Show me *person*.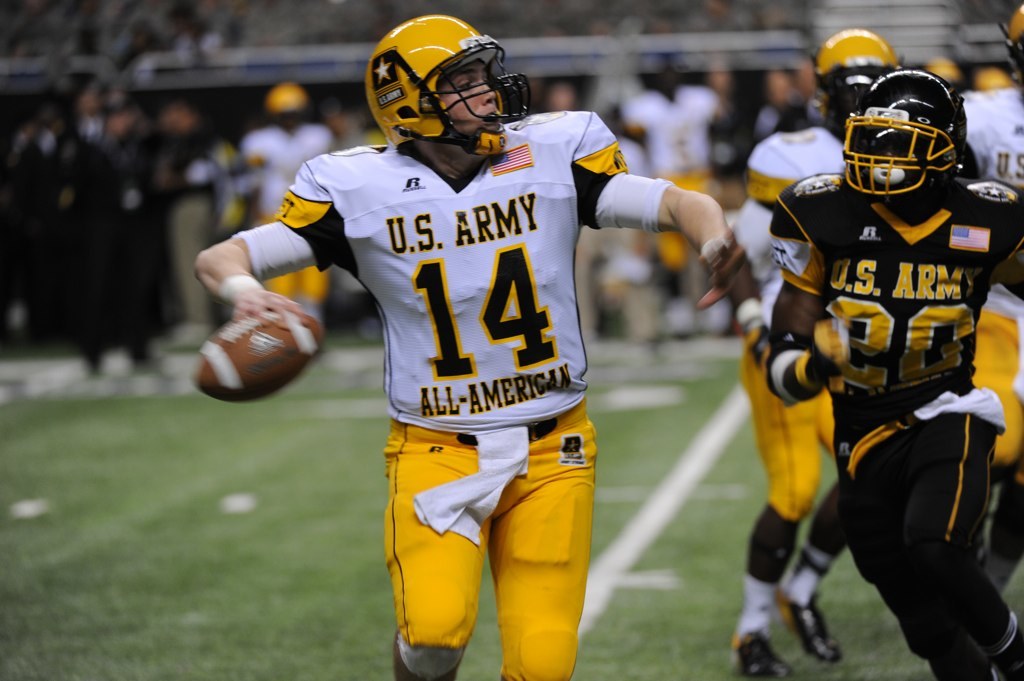
*person* is here: x1=183 y1=4 x2=744 y2=680.
